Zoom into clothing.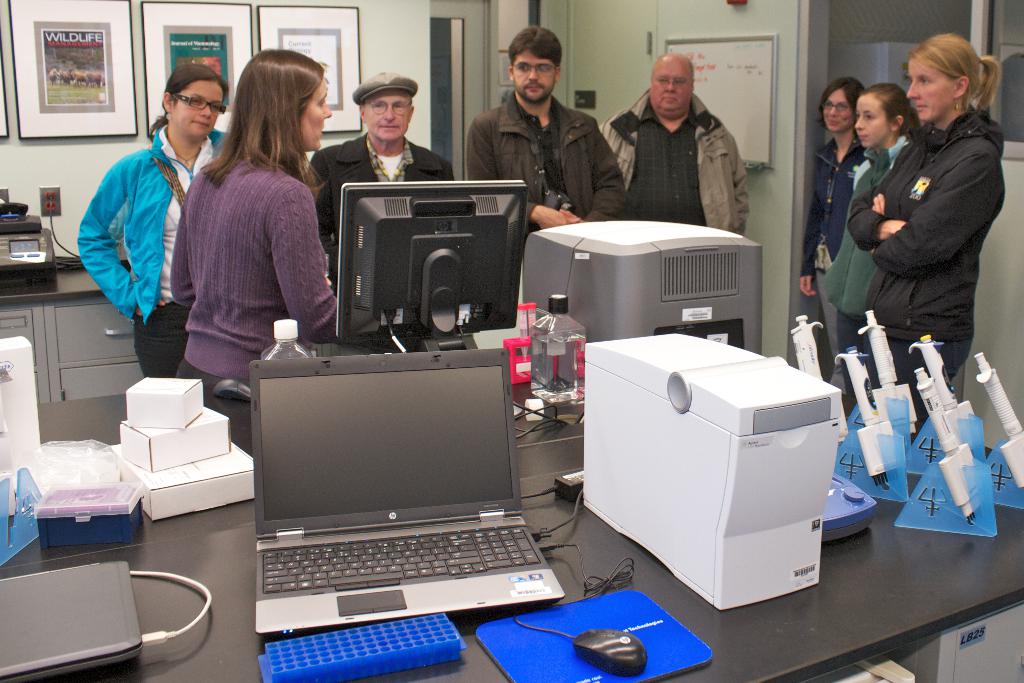
Zoom target: <region>173, 140, 335, 391</region>.
